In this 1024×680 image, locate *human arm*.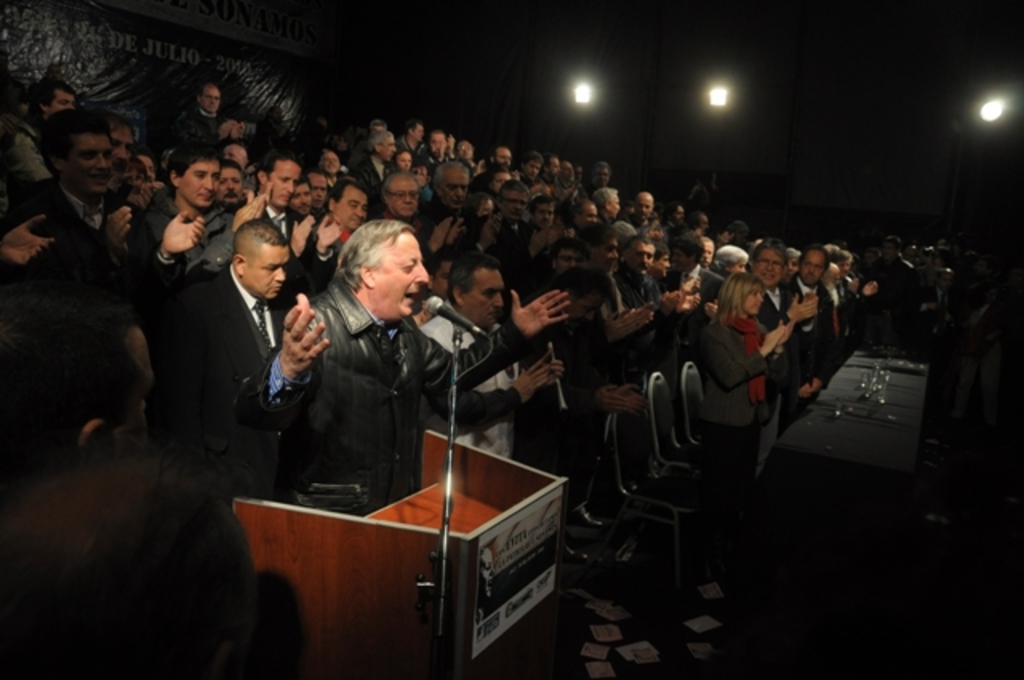
Bounding box: [x1=106, y1=197, x2=138, y2=250].
